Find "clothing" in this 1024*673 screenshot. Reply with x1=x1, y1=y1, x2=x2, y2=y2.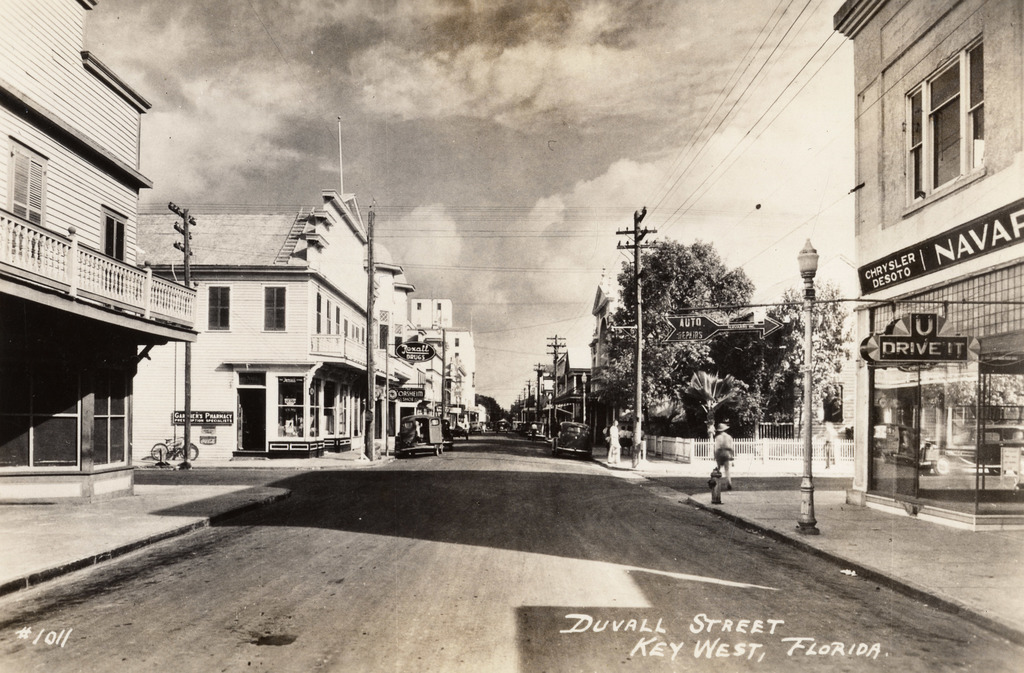
x1=618, y1=429, x2=625, y2=446.
